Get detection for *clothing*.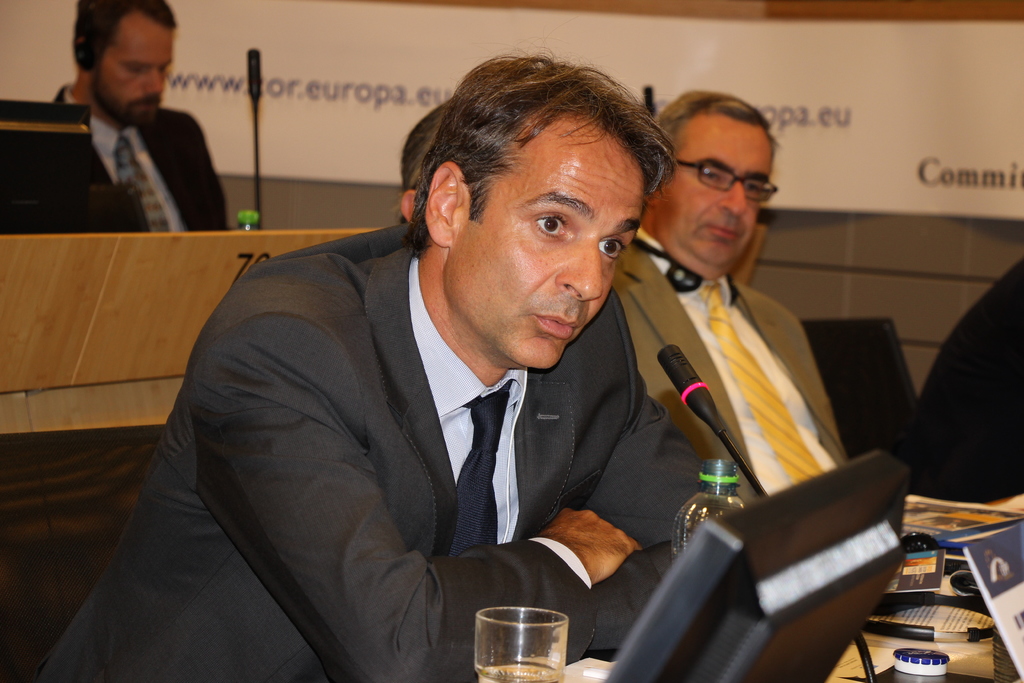
Detection: bbox(911, 258, 1023, 511).
